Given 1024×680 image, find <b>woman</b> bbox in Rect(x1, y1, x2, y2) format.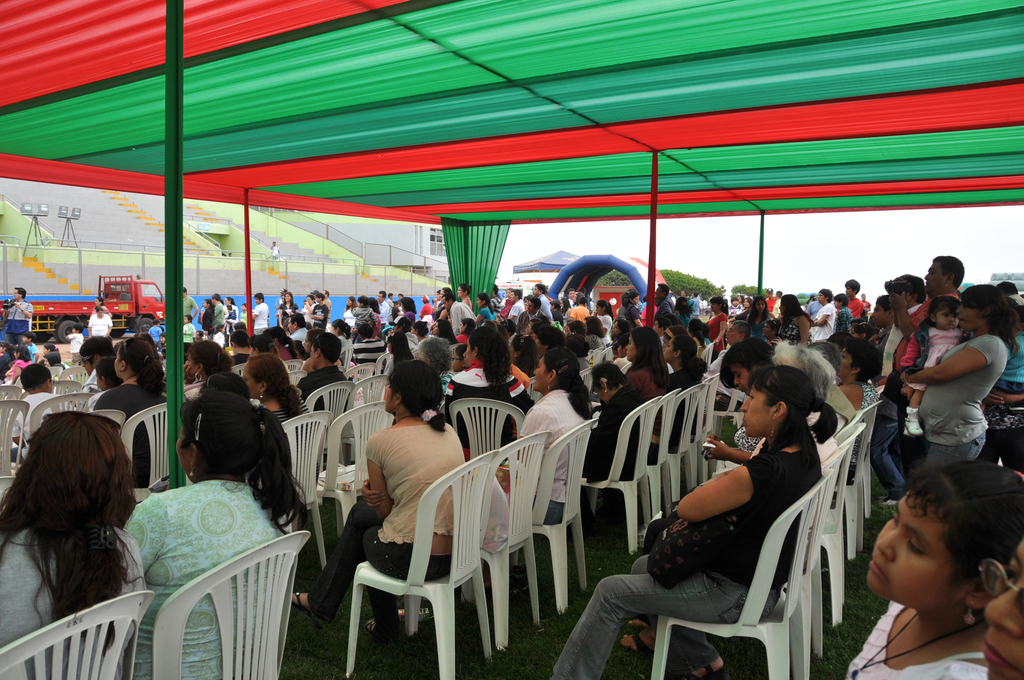
Rect(337, 293, 360, 328).
